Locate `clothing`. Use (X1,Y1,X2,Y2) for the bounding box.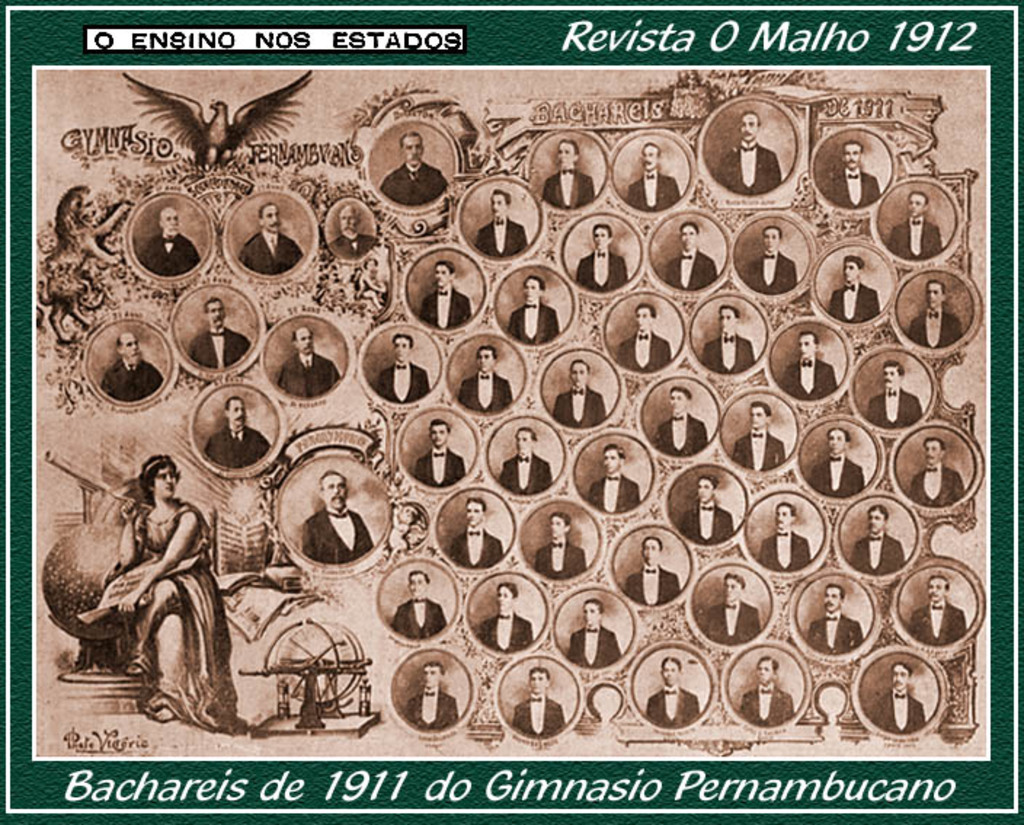
(579,252,628,292).
